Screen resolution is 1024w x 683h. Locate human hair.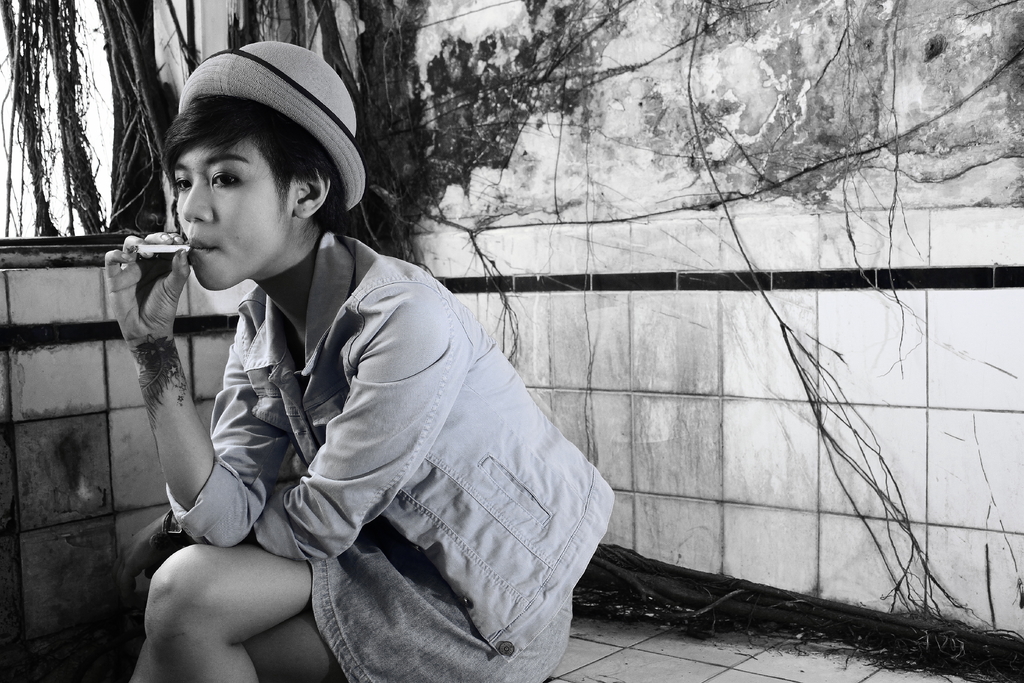
pyautogui.locateOnScreen(163, 81, 352, 230).
